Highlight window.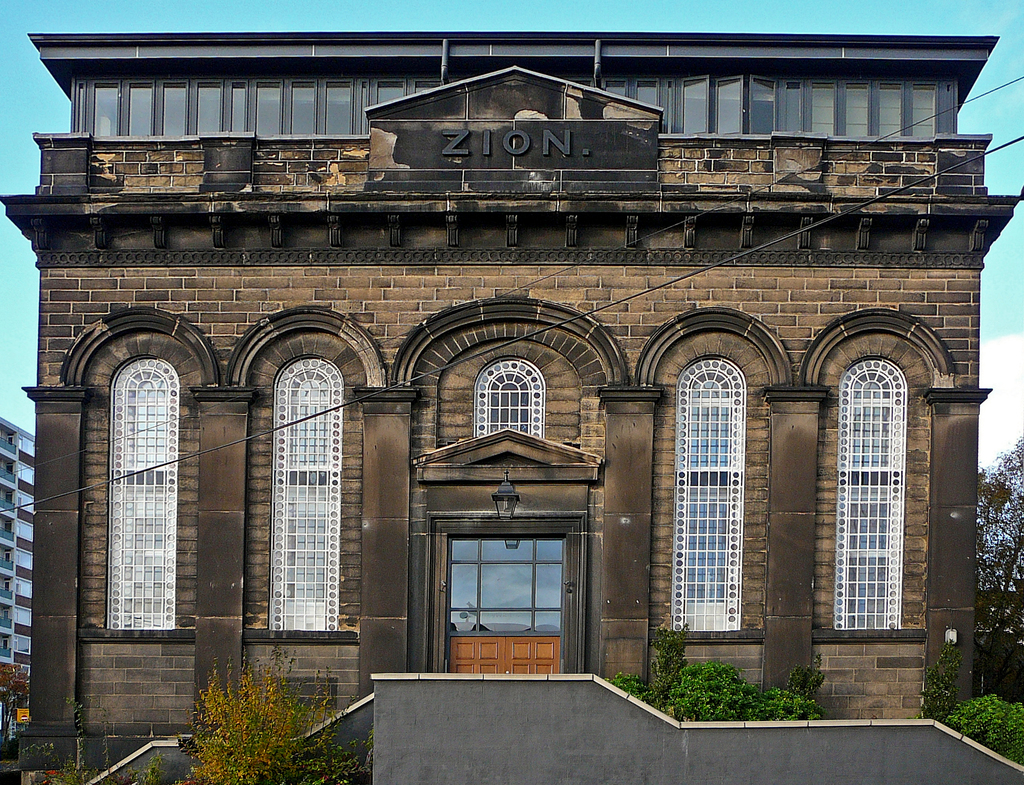
Highlighted region: 836,352,906,627.
